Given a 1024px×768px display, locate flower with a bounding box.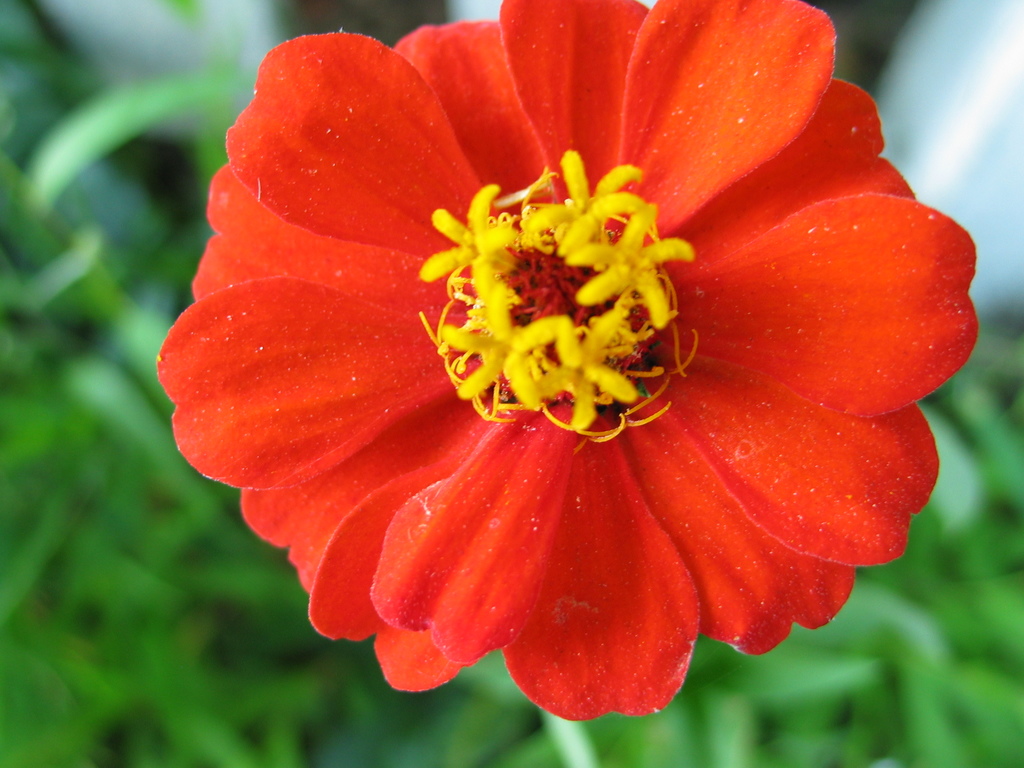
Located: region(156, 0, 977, 726).
